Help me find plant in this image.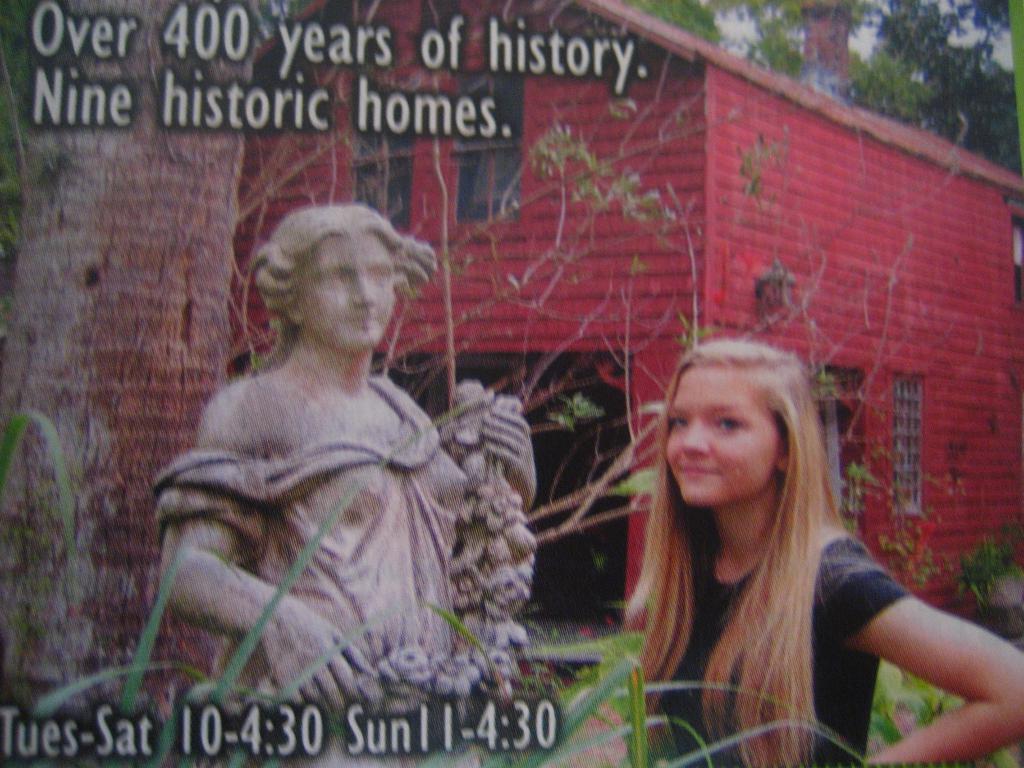
Found it: box=[659, 728, 867, 765].
